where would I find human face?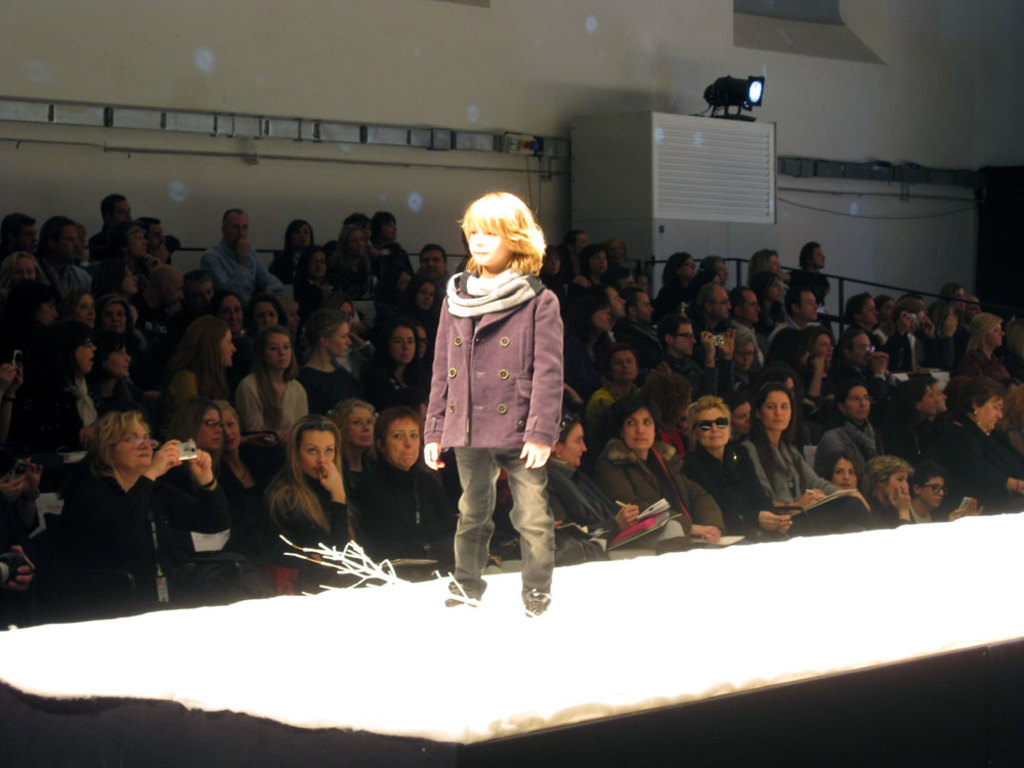
At box(118, 266, 142, 292).
